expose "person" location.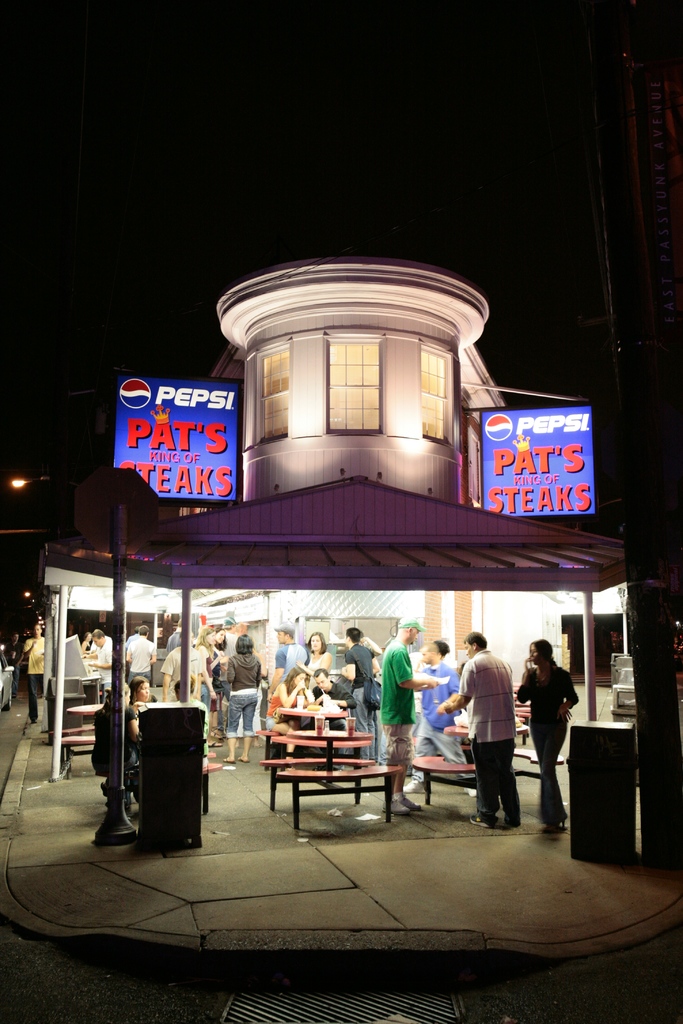
Exposed at select_region(380, 619, 438, 813).
